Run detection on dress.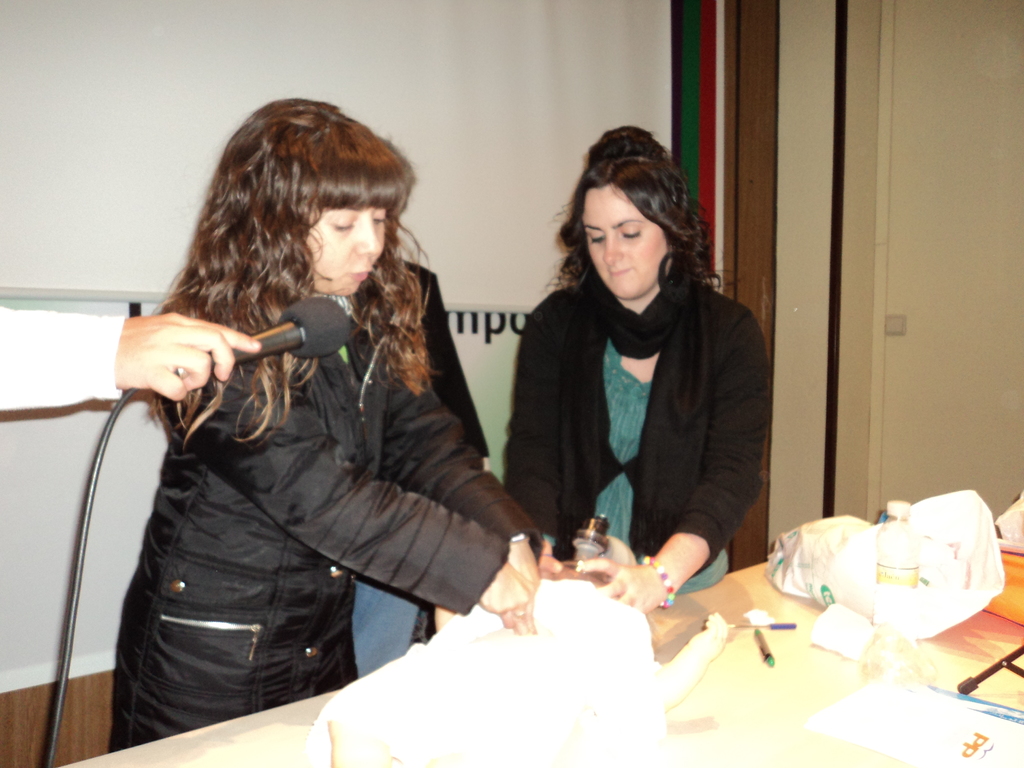
Result: Rect(111, 278, 552, 756).
